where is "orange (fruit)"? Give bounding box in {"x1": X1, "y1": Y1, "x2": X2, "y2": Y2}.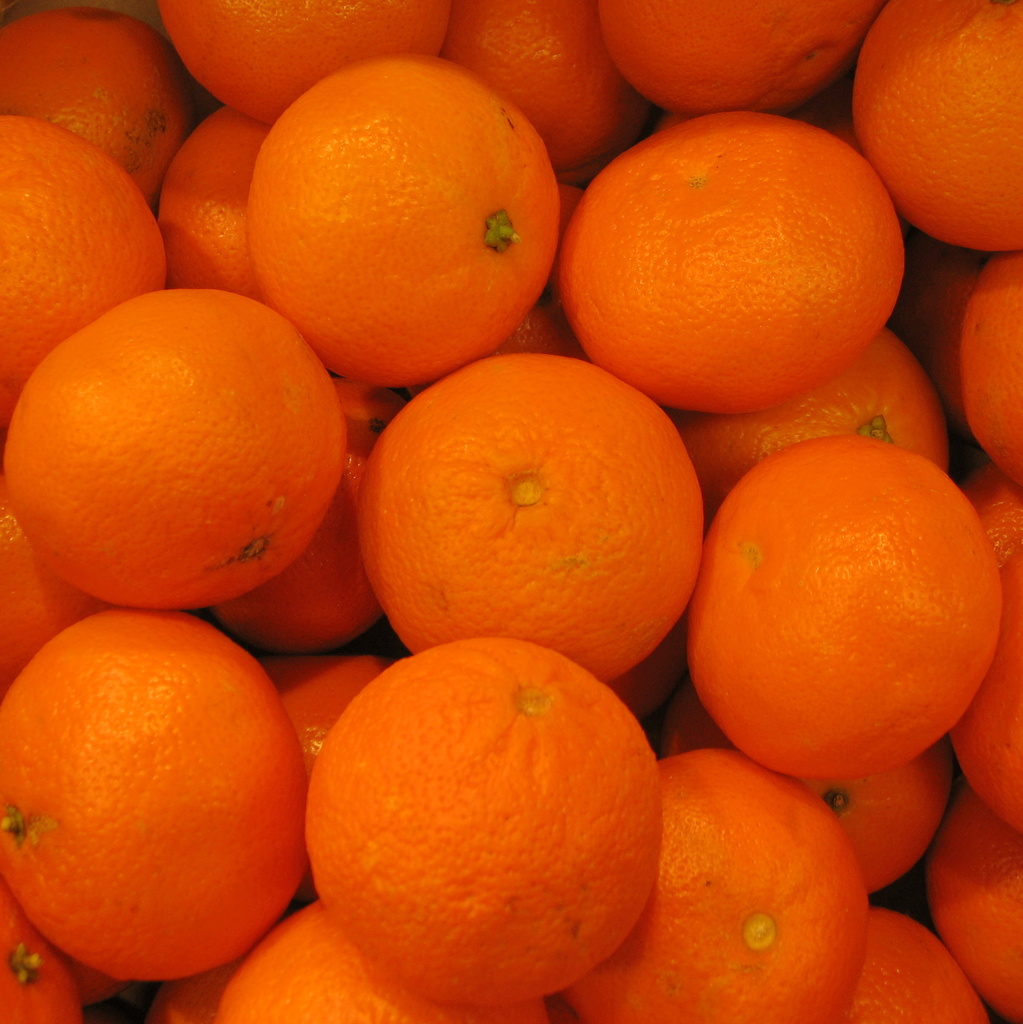
{"x1": 447, "y1": 1, "x2": 630, "y2": 154}.
